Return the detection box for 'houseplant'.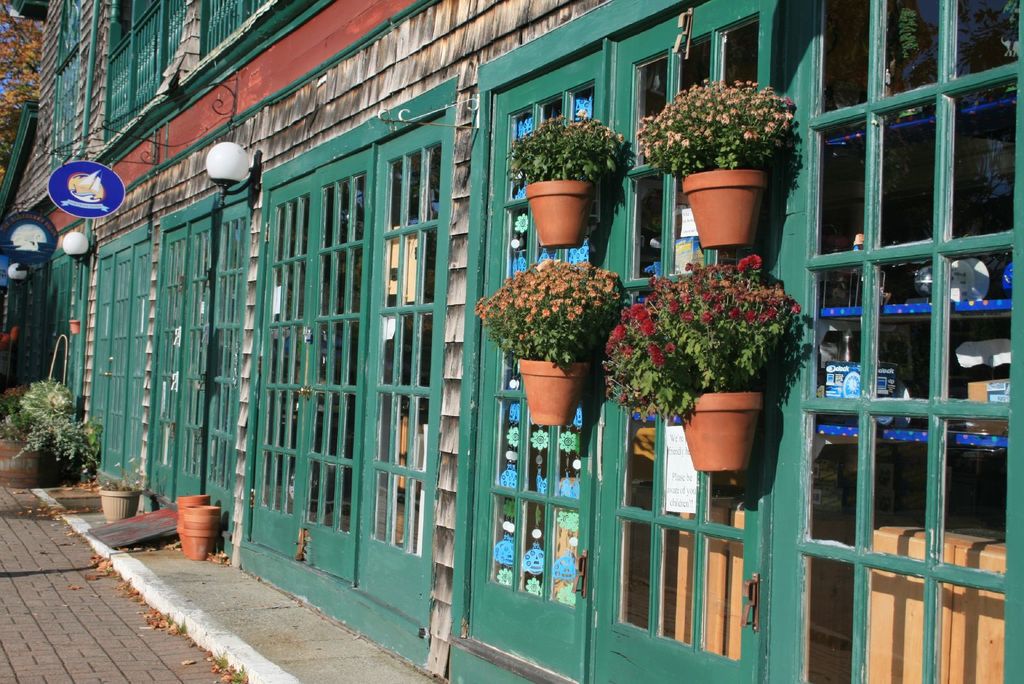
pyautogui.locateOnScreen(487, 257, 625, 430).
